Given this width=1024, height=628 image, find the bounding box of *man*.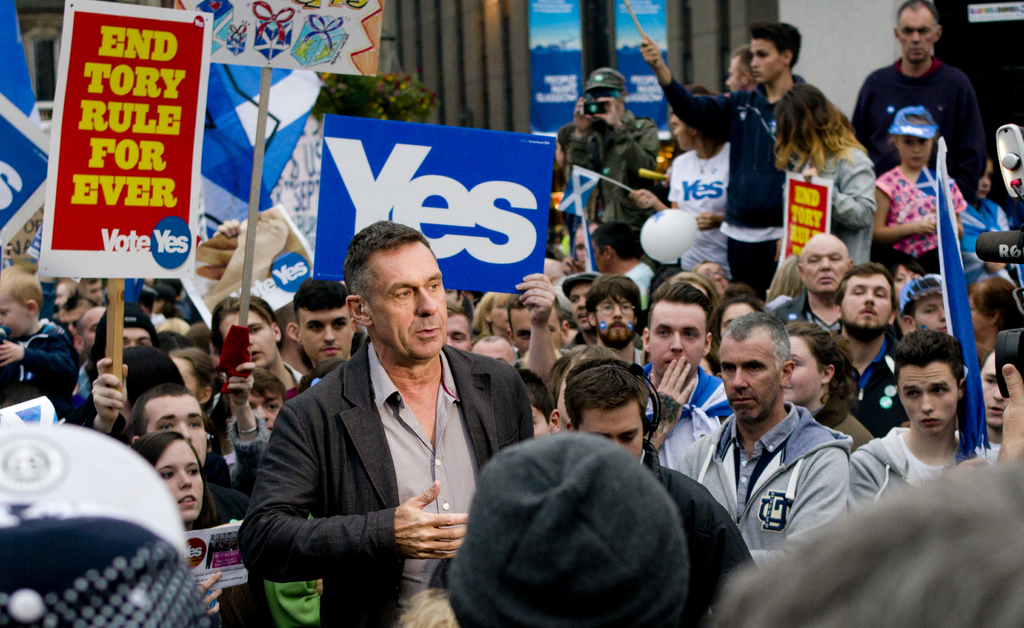
(564,352,753,627).
